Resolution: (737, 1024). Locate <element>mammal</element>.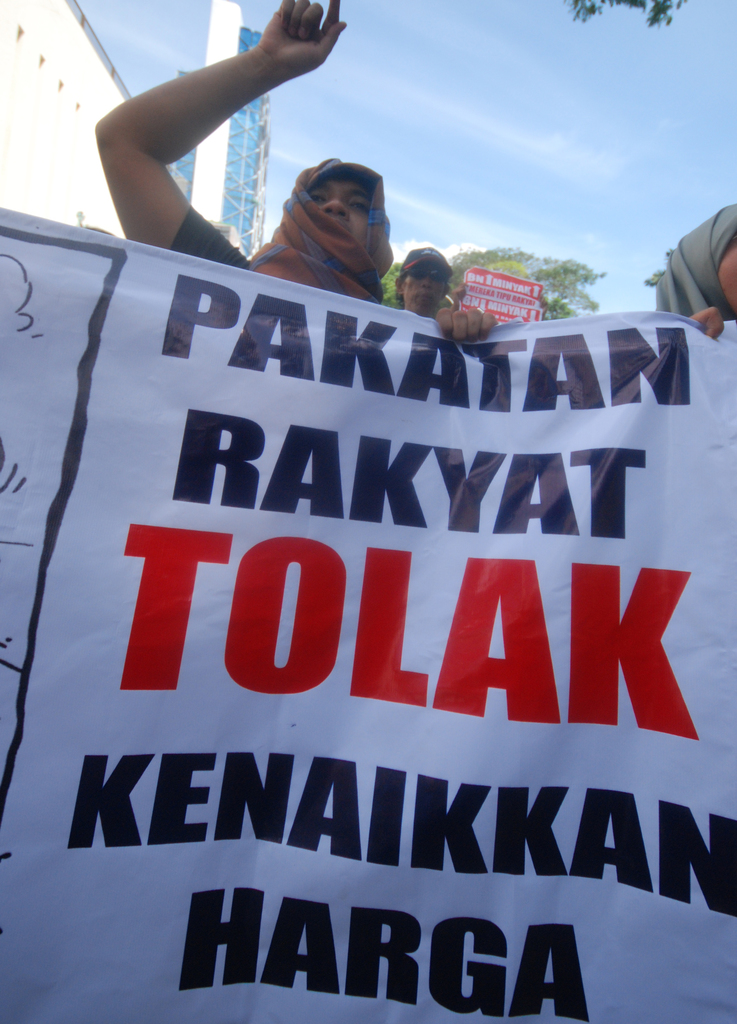
detection(647, 205, 736, 345).
